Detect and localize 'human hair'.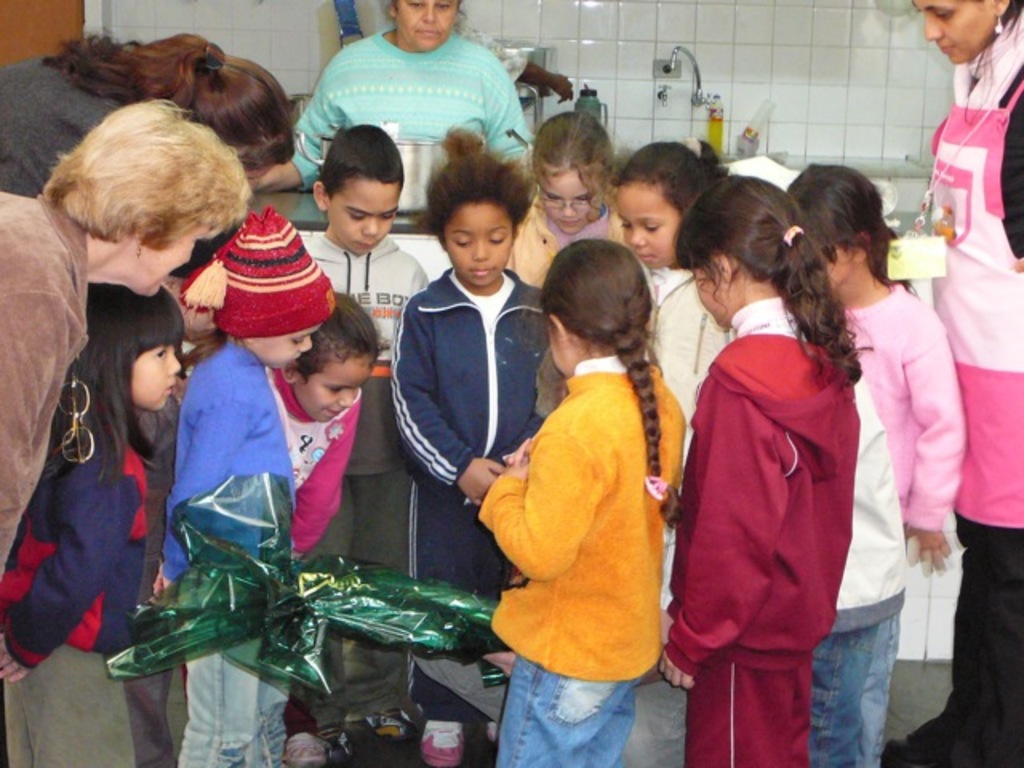
Localized at {"x1": 320, "y1": 128, "x2": 408, "y2": 198}.
